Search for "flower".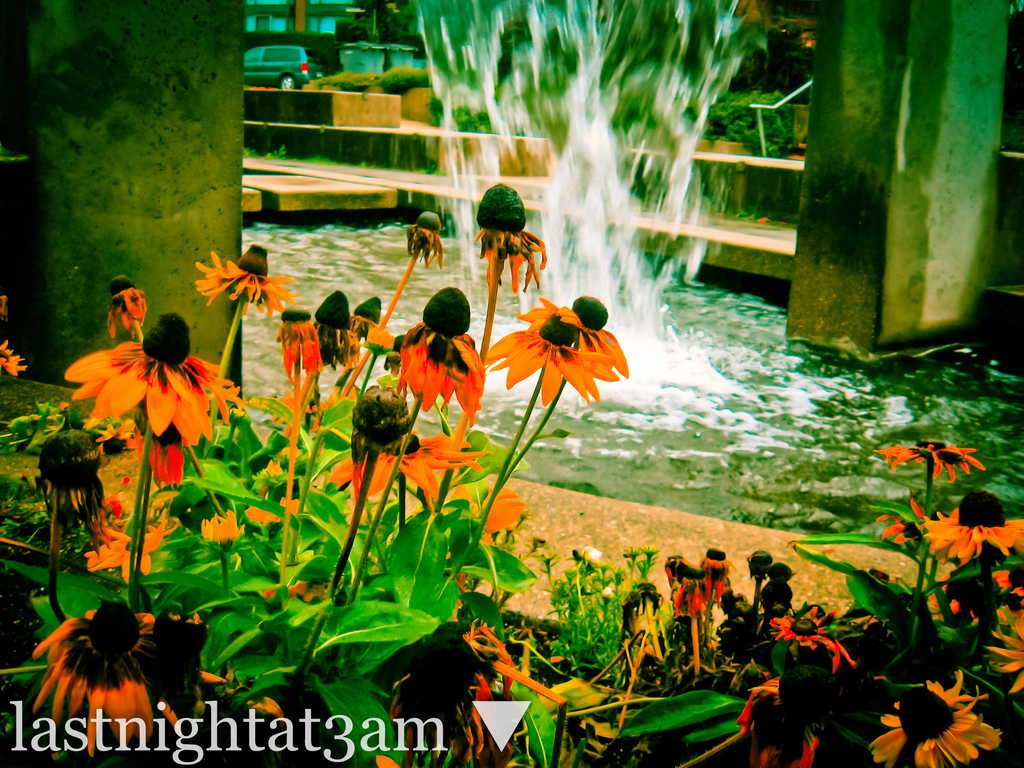
Found at 918:495:1023:563.
